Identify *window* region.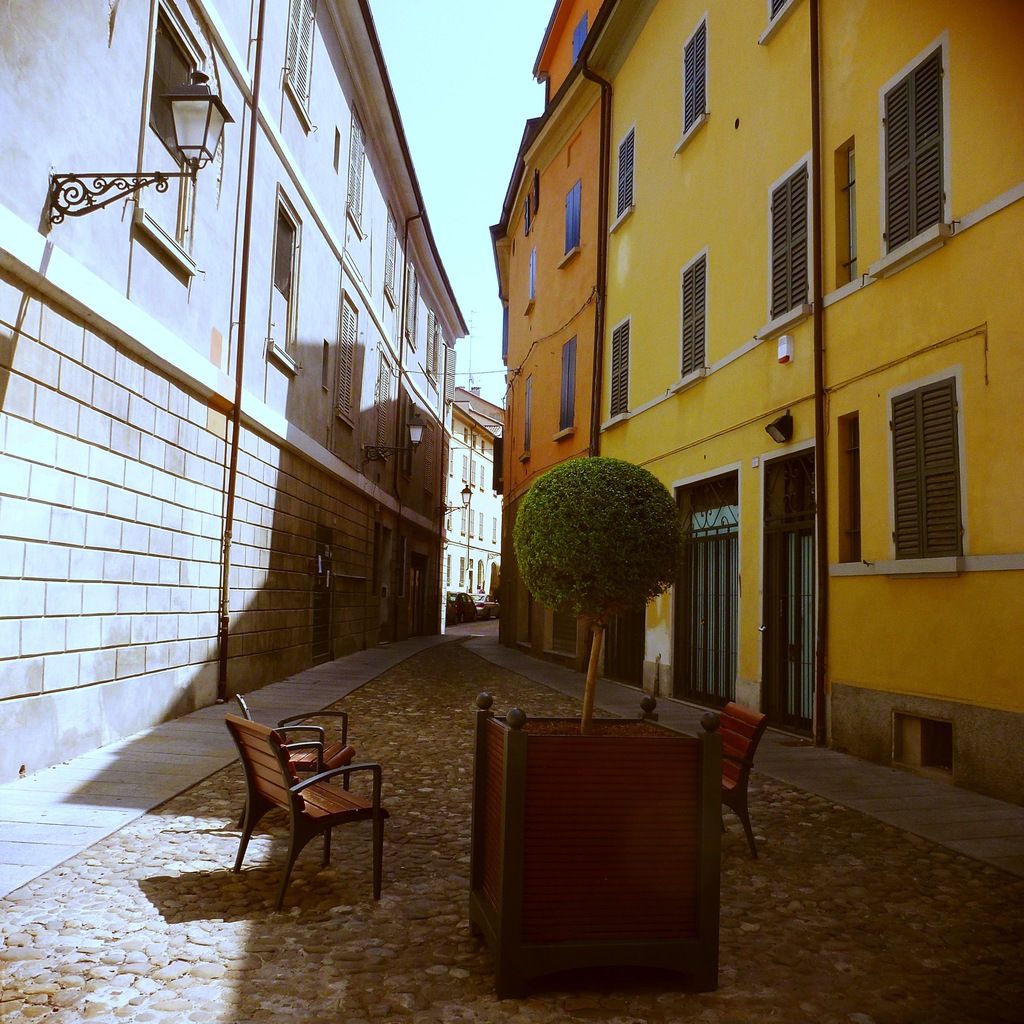
Region: 459:427:471:444.
